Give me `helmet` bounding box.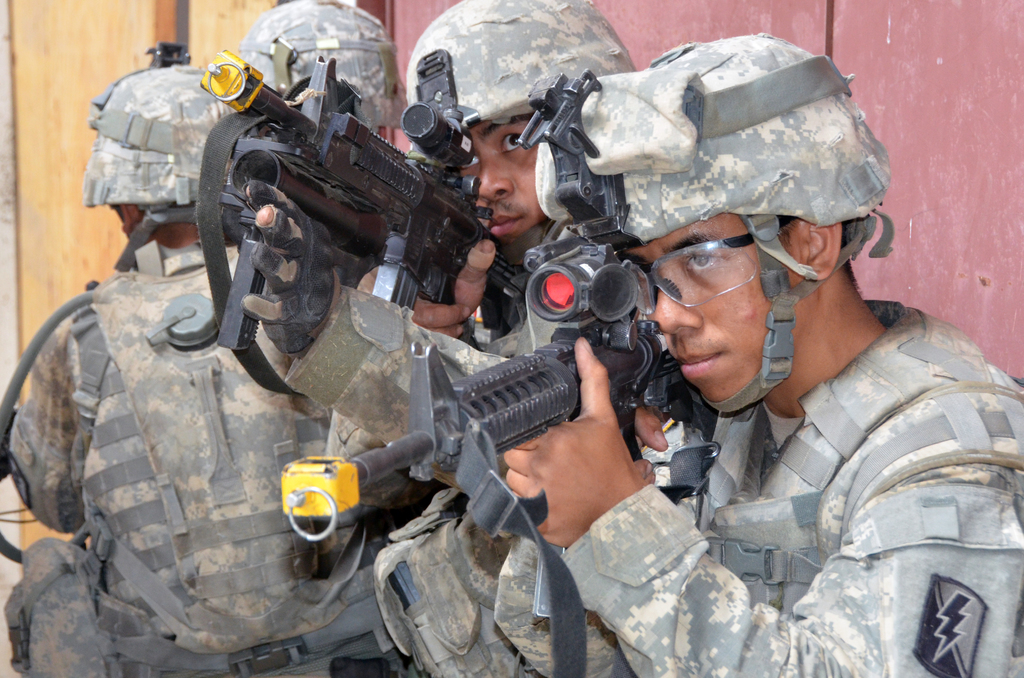
84:41:241:213.
